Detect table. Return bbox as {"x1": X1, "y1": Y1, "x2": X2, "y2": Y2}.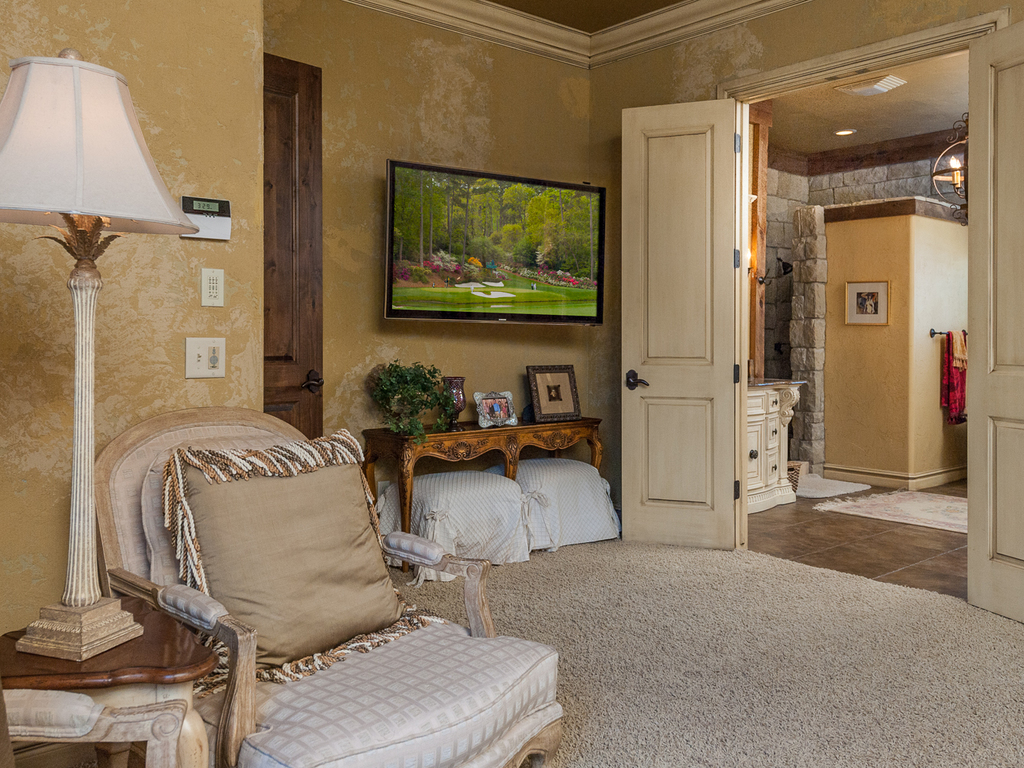
{"x1": 359, "y1": 405, "x2": 600, "y2": 575}.
